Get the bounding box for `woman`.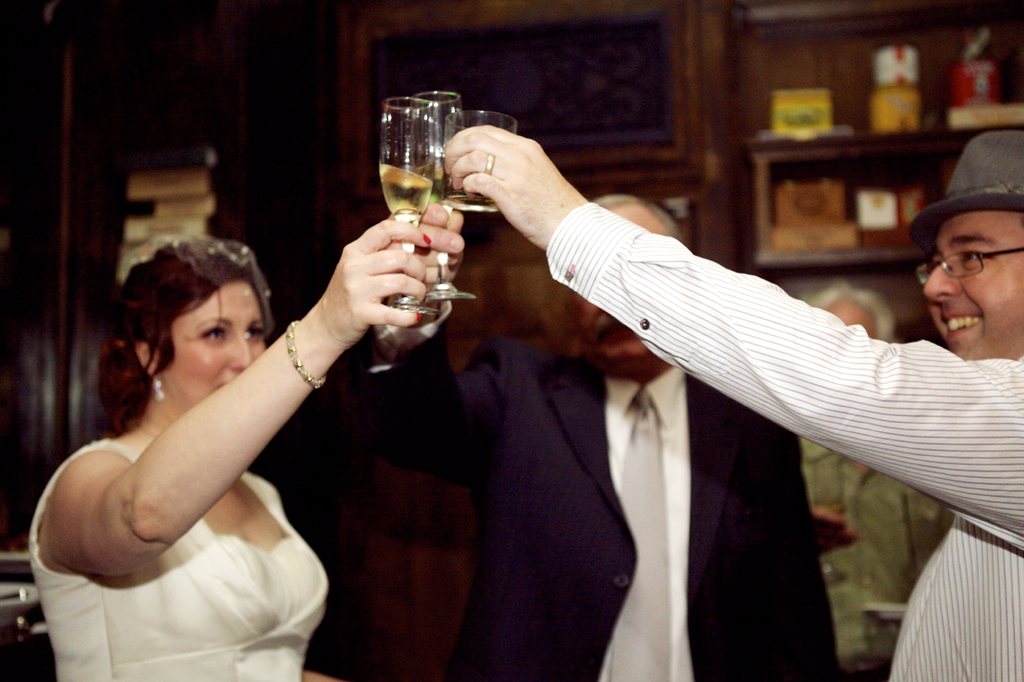
bbox=[32, 219, 461, 681].
